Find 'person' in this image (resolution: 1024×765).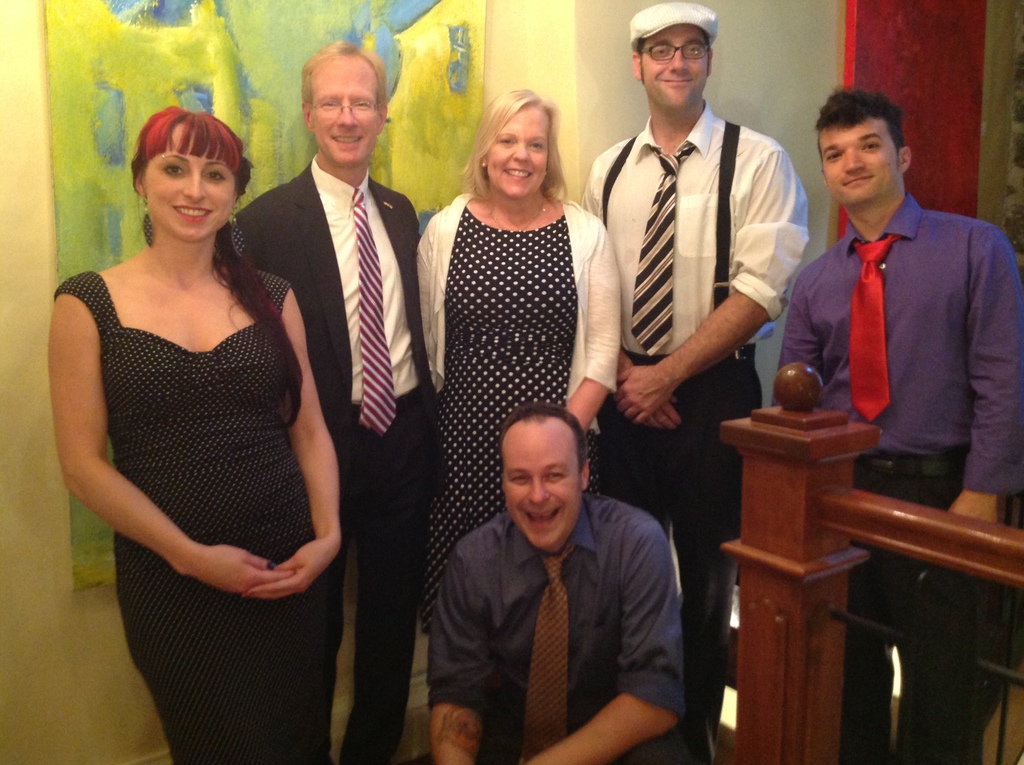
select_region(46, 104, 346, 764).
